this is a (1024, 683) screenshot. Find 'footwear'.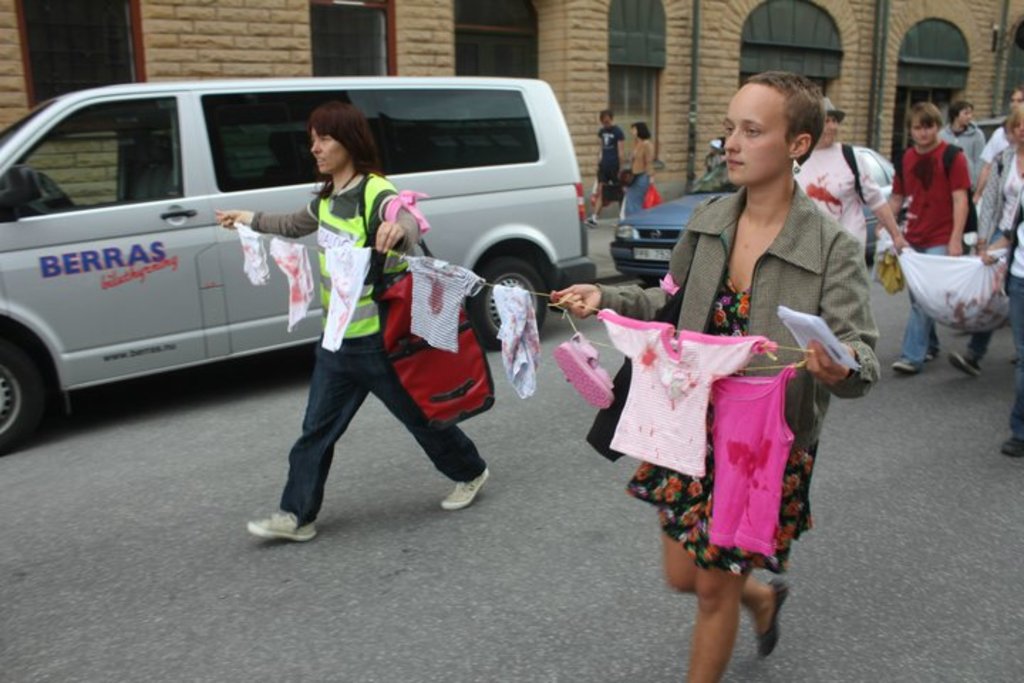
Bounding box: [751,573,792,655].
